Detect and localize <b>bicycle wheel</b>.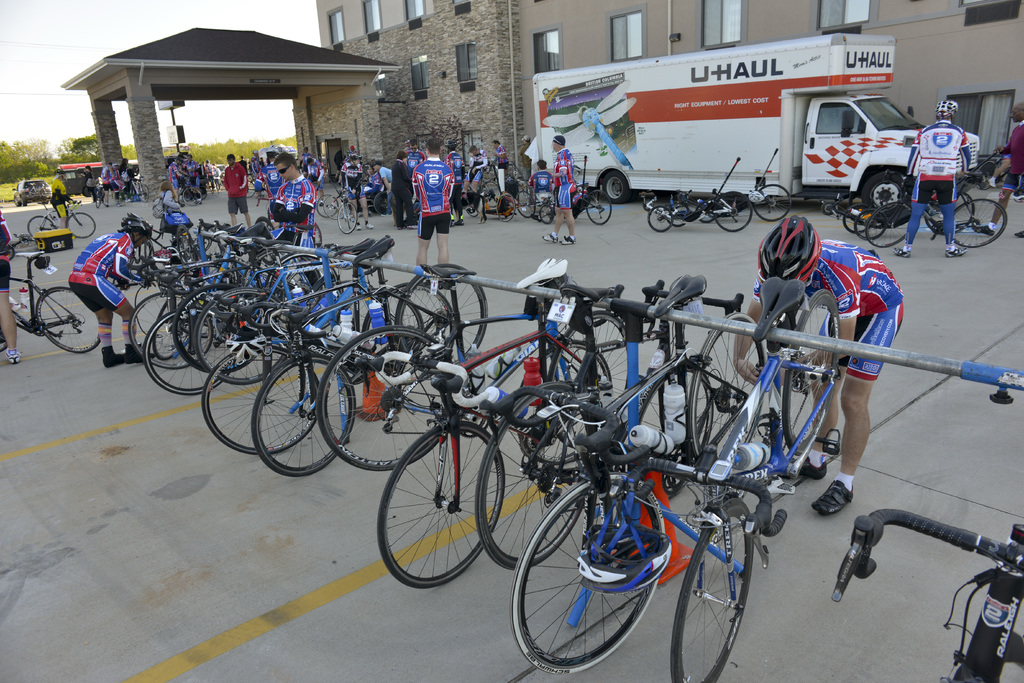
Localized at bbox=(713, 193, 755, 233).
